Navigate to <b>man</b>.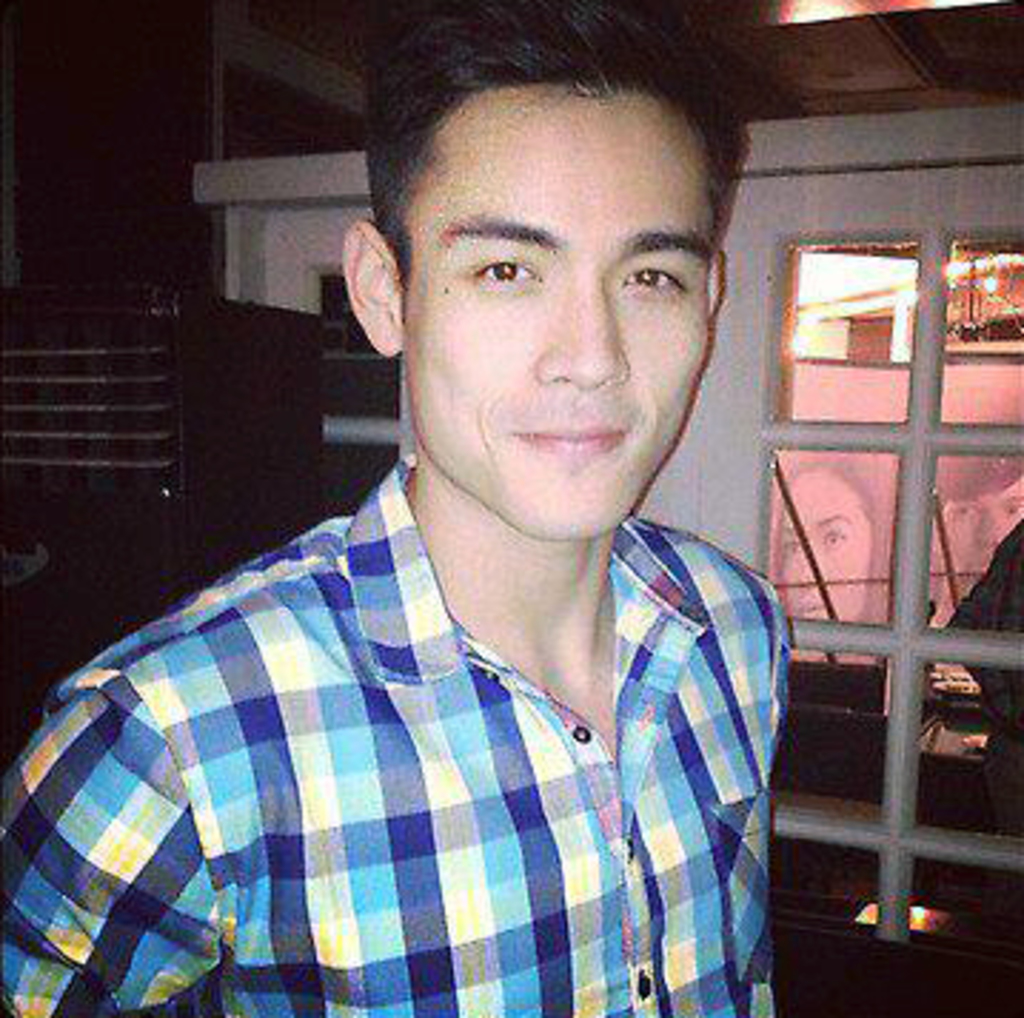
Navigation target: pyautogui.locateOnScreen(14, 66, 861, 989).
